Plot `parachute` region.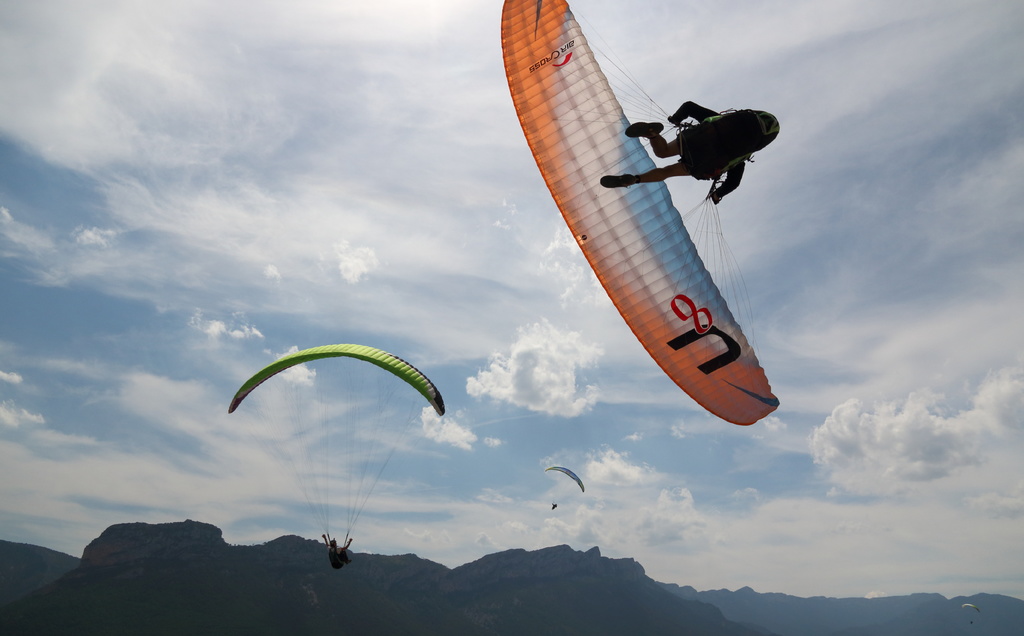
Plotted at bbox(225, 343, 447, 558).
